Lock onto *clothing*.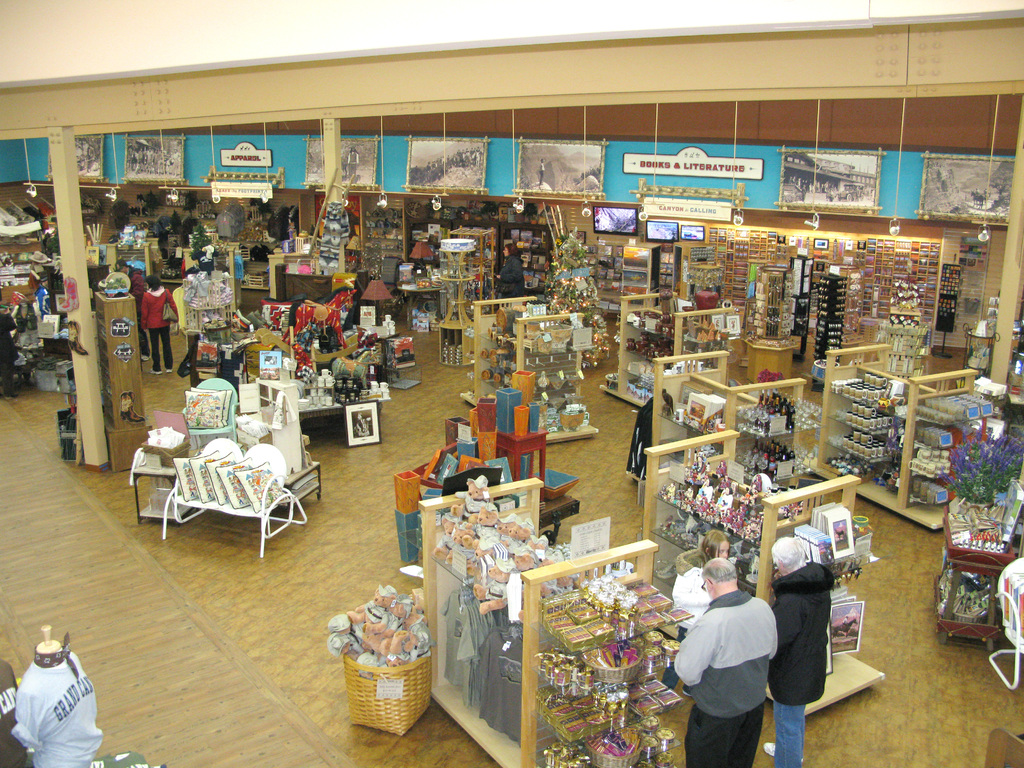
Locked: rect(140, 280, 173, 373).
